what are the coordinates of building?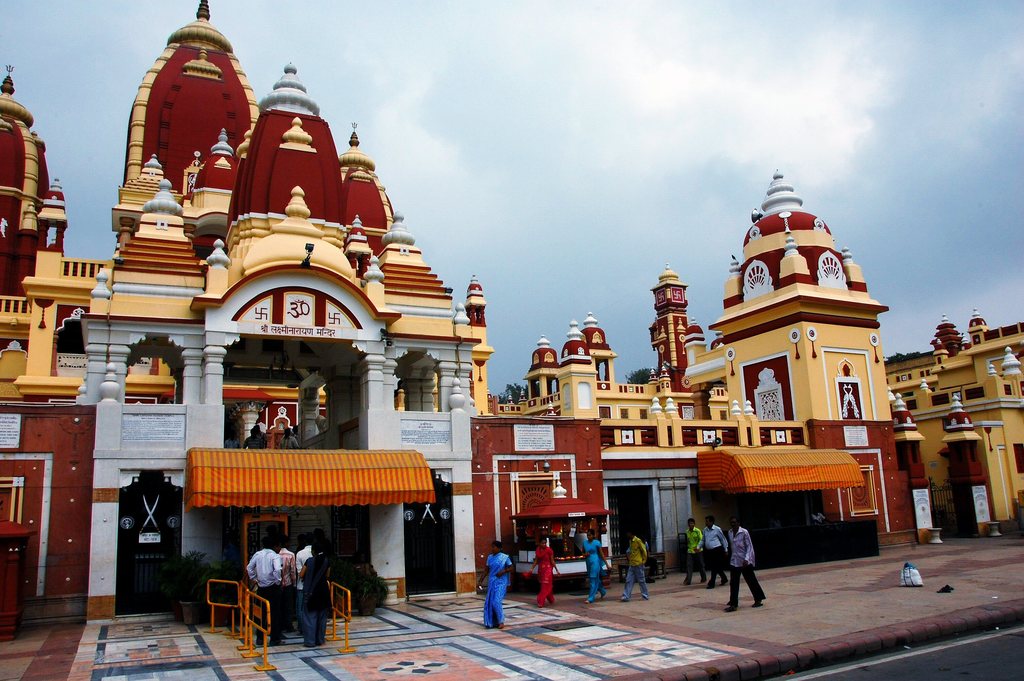
left=0, top=0, right=1023, bottom=643.
